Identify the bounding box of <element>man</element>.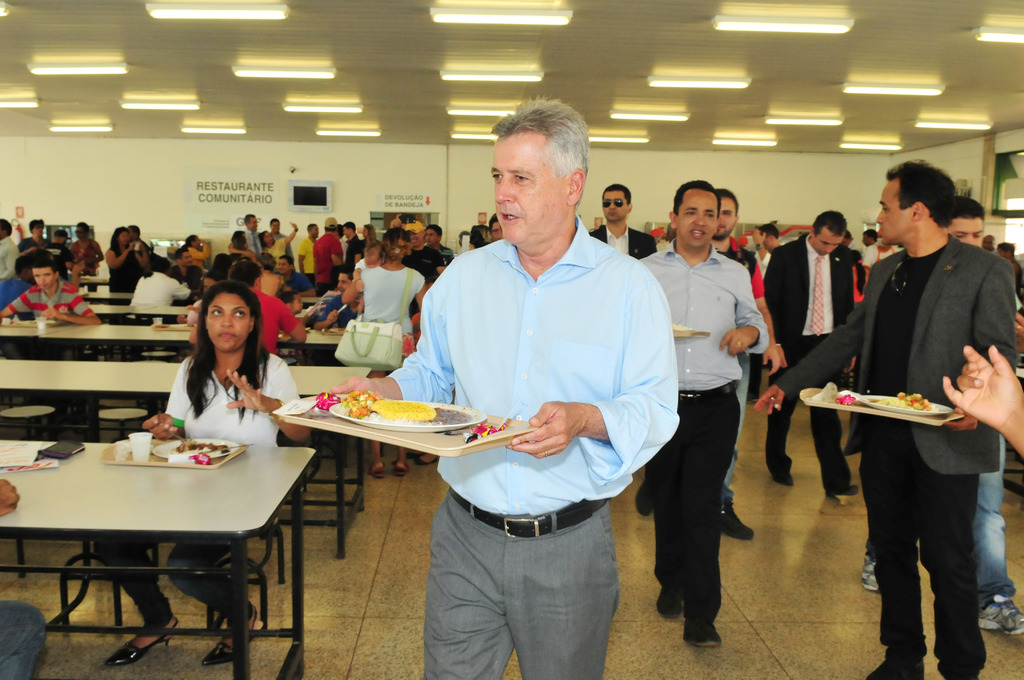
[x1=840, y1=228, x2=851, y2=245].
